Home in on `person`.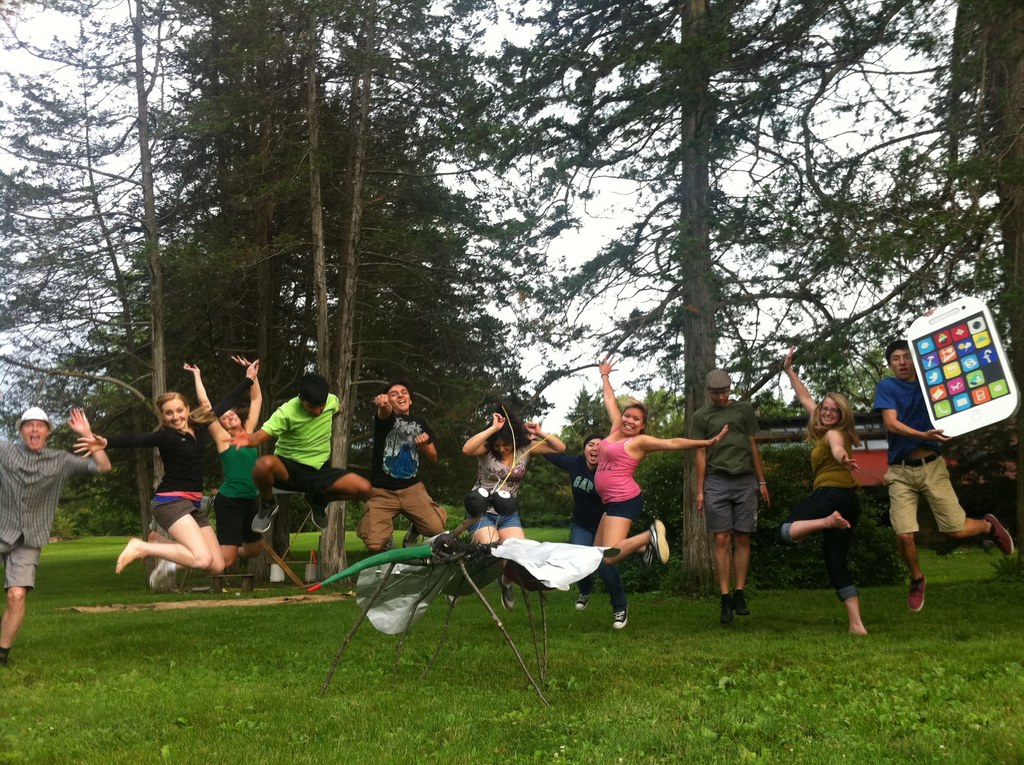
Homed in at pyautogui.locateOnScreen(458, 409, 565, 546).
